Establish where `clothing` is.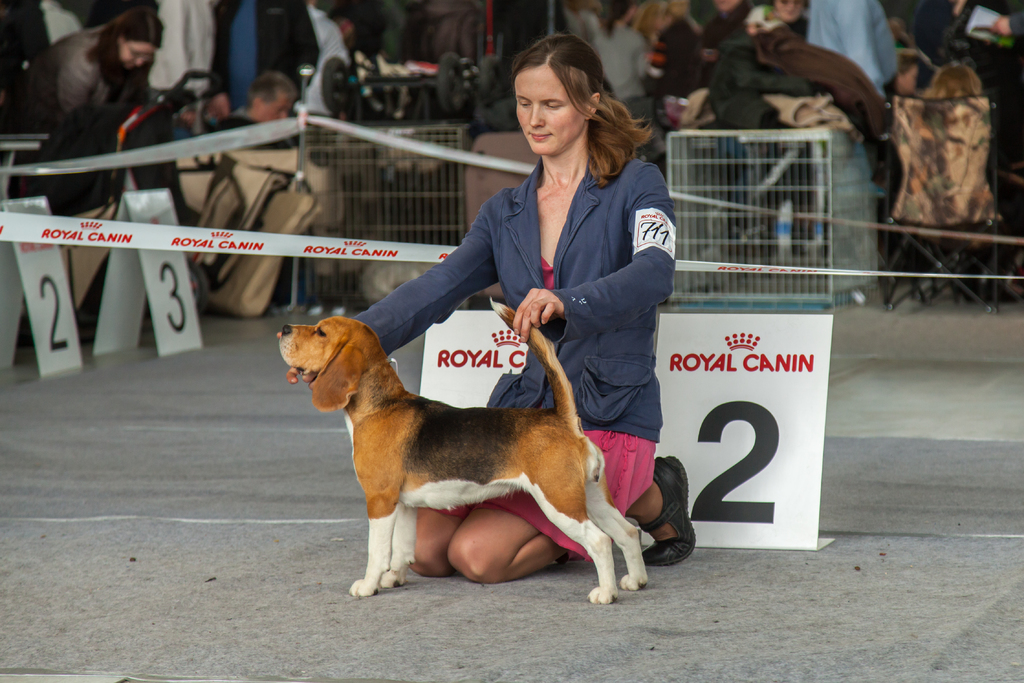
Established at [217,111,291,155].
